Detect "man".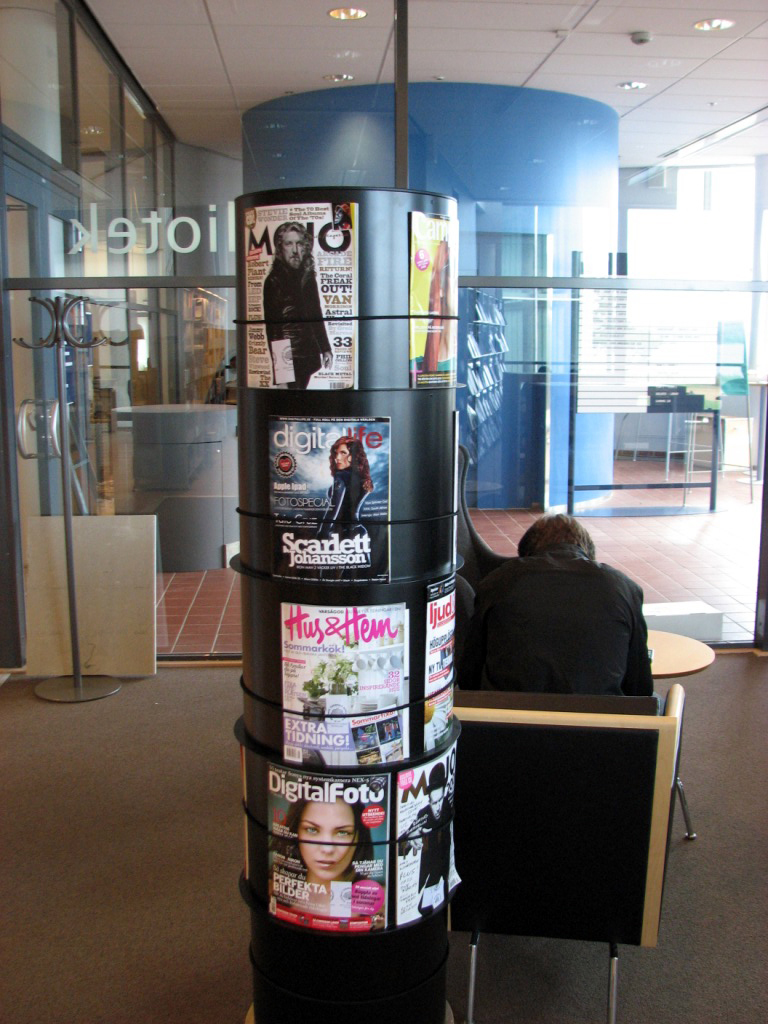
Detected at {"x1": 260, "y1": 223, "x2": 327, "y2": 385}.
